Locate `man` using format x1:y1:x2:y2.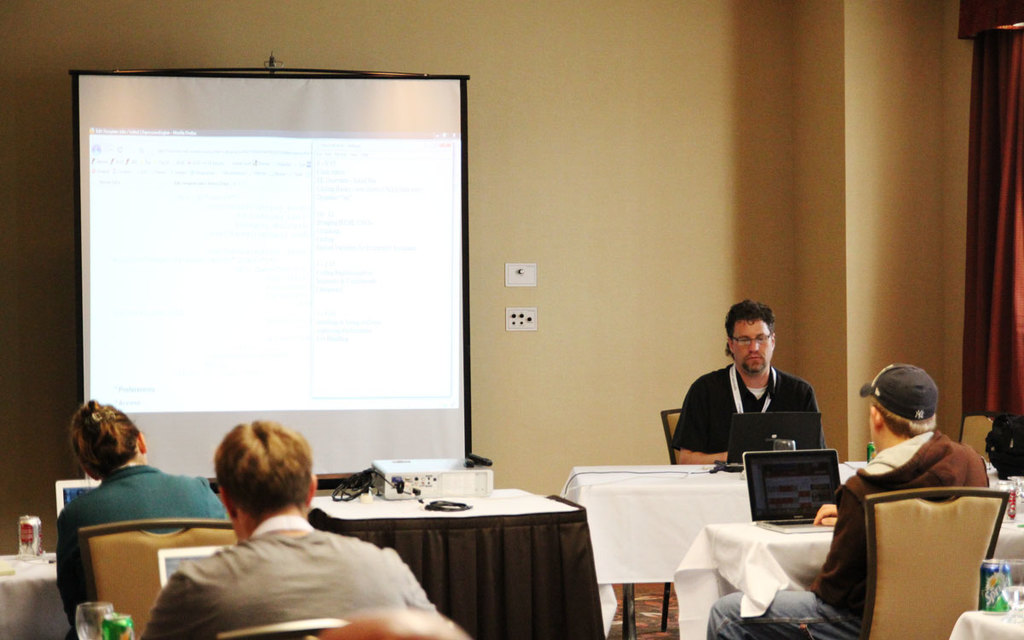
669:300:829:468.
